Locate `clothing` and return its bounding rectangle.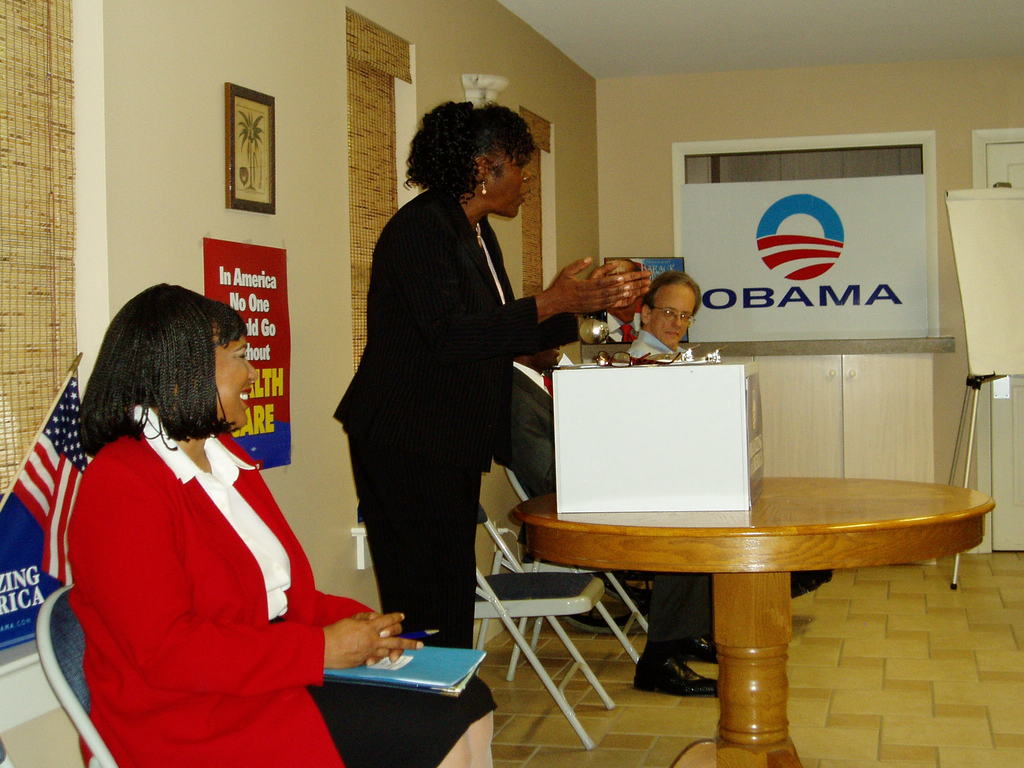
<bbox>335, 173, 588, 673</bbox>.
